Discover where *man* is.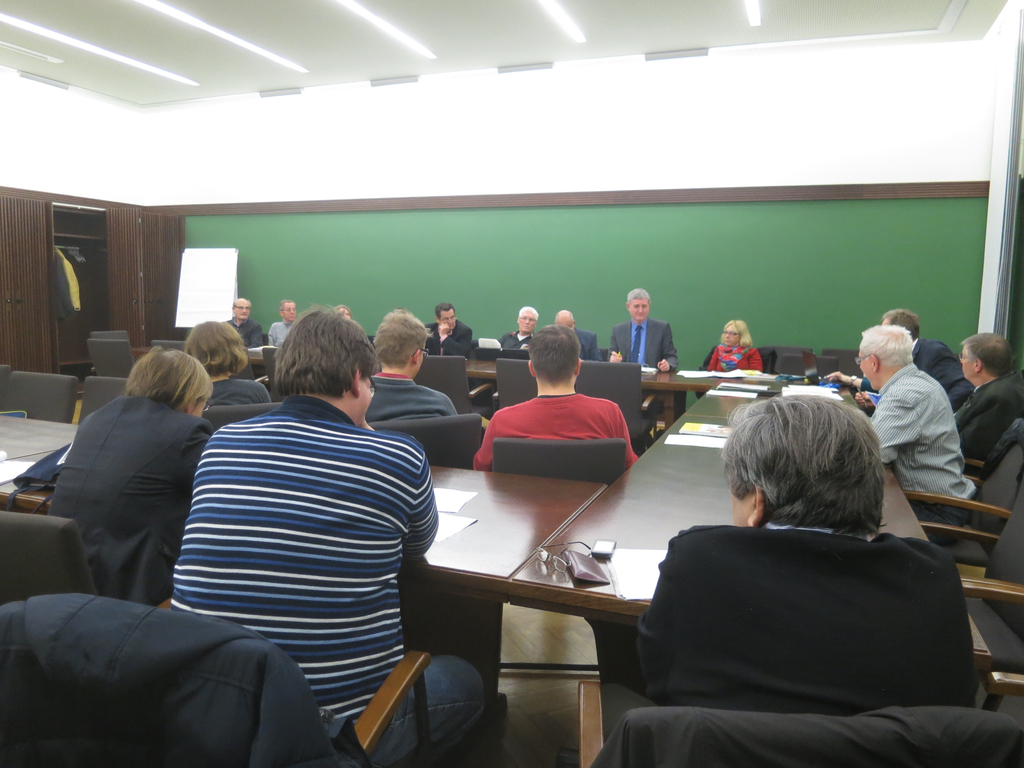
Discovered at bbox=[949, 330, 1023, 481].
